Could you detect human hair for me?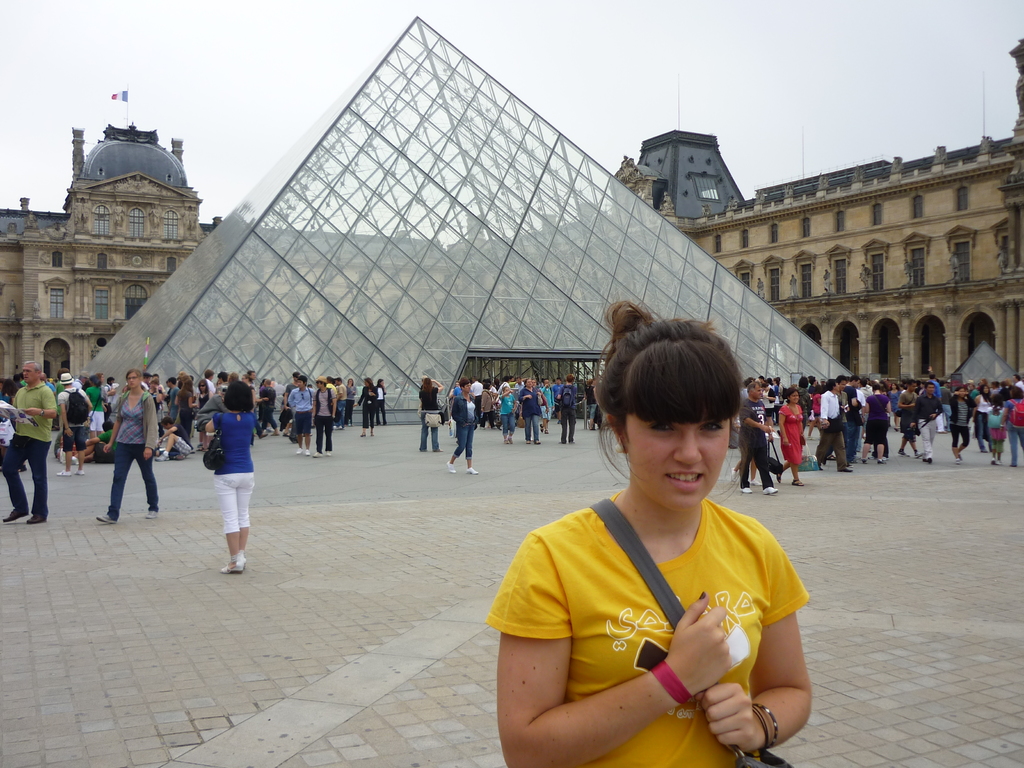
Detection result: (177, 380, 195, 398).
